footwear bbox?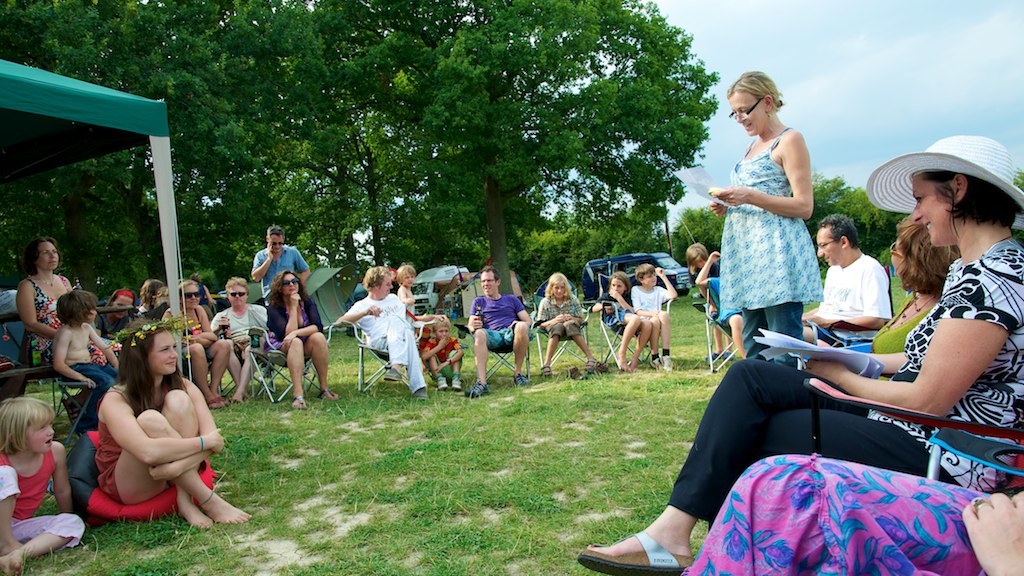
bbox(312, 385, 342, 403)
